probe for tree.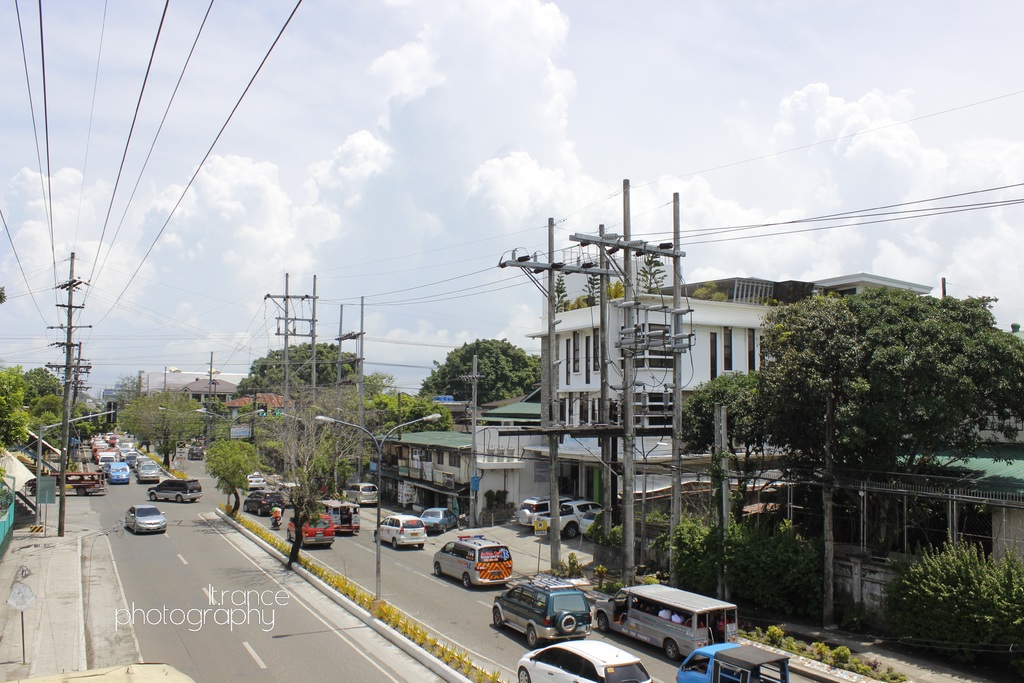
Probe result: [208,441,258,518].
